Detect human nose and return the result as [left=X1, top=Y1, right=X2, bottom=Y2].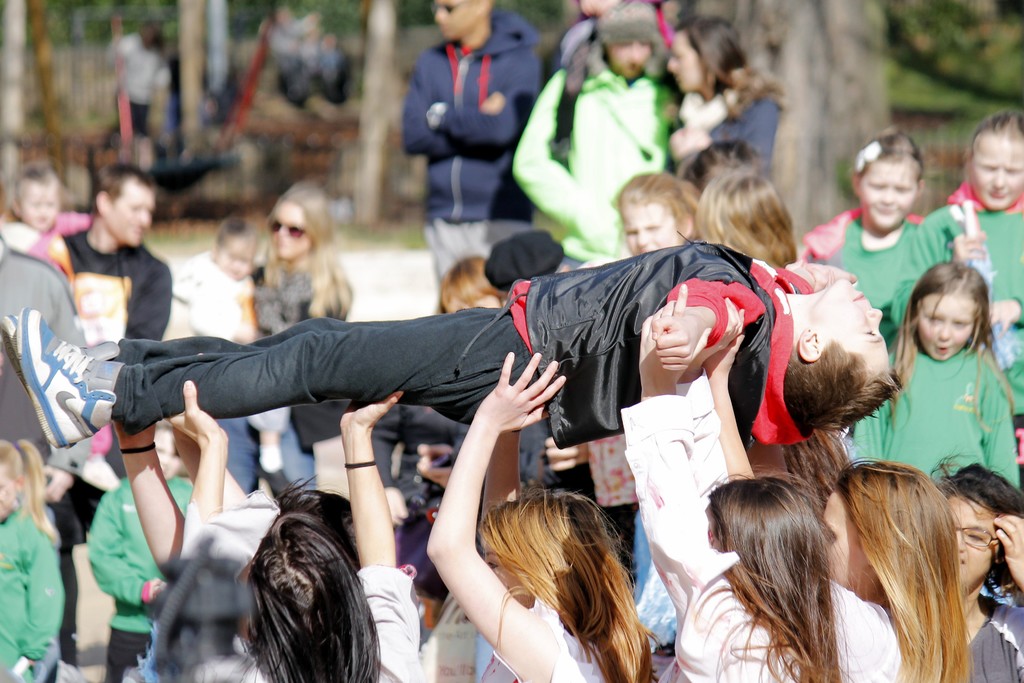
[left=955, top=528, right=968, bottom=550].
